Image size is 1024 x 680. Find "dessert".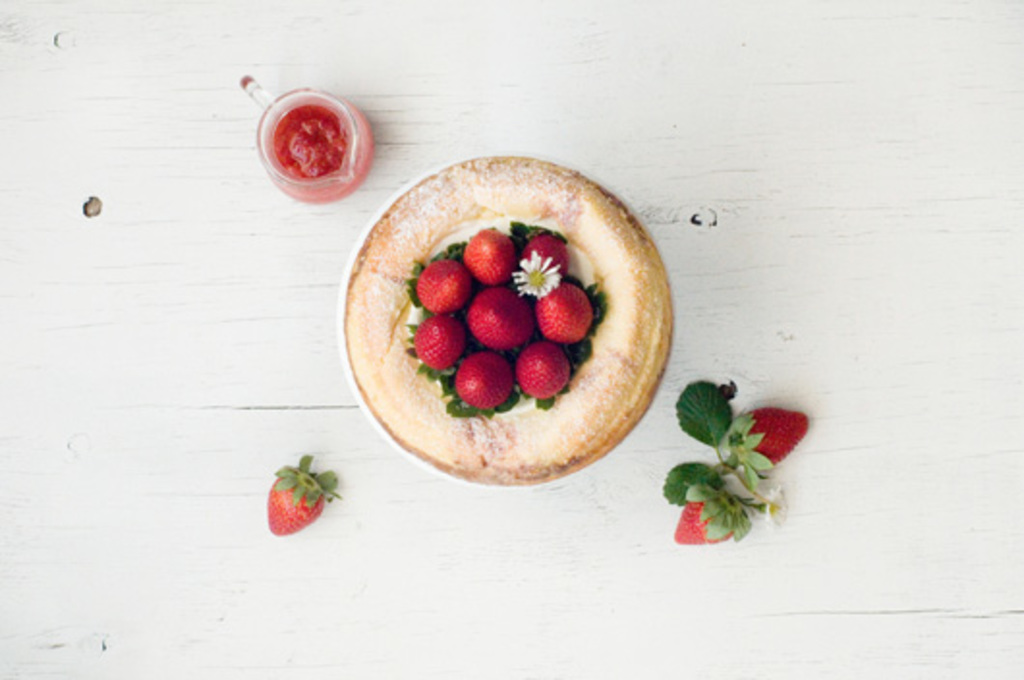
x1=346, y1=156, x2=668, y2=487.
